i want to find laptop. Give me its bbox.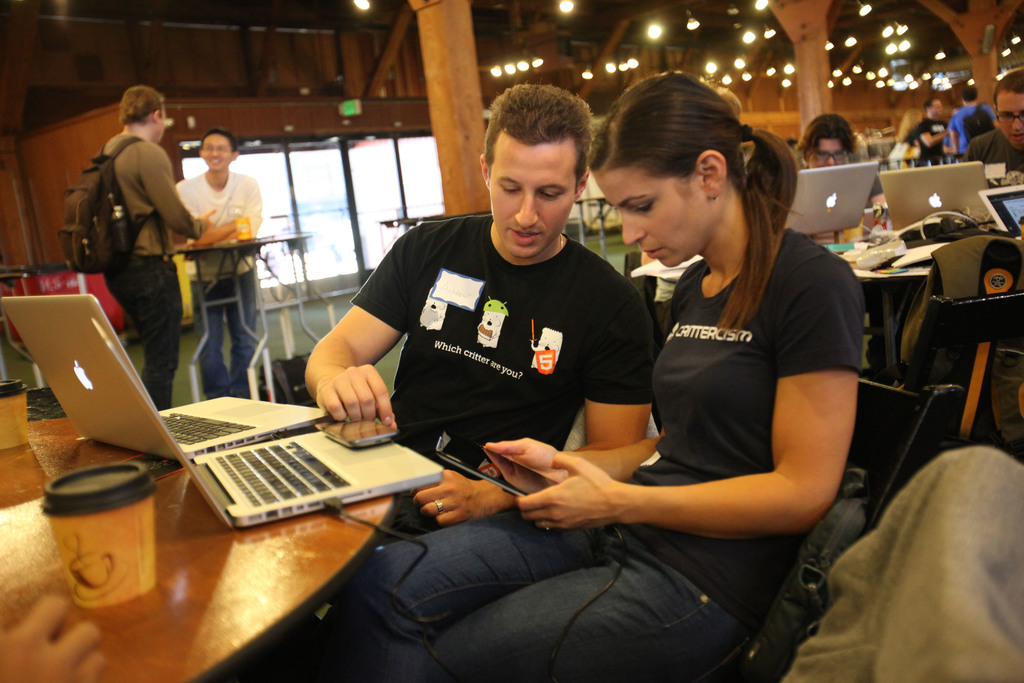
x1=877 y1=163 x2=993 y2=232.
